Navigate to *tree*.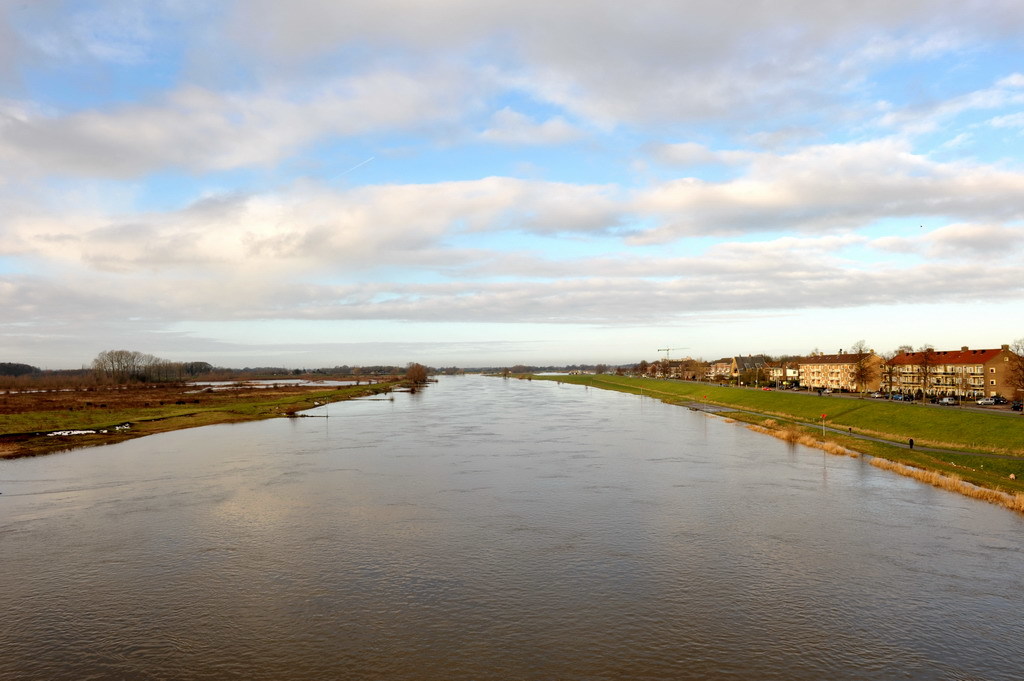
Navigation target: (x1=688, y1=358, x2=710, y2=380).
